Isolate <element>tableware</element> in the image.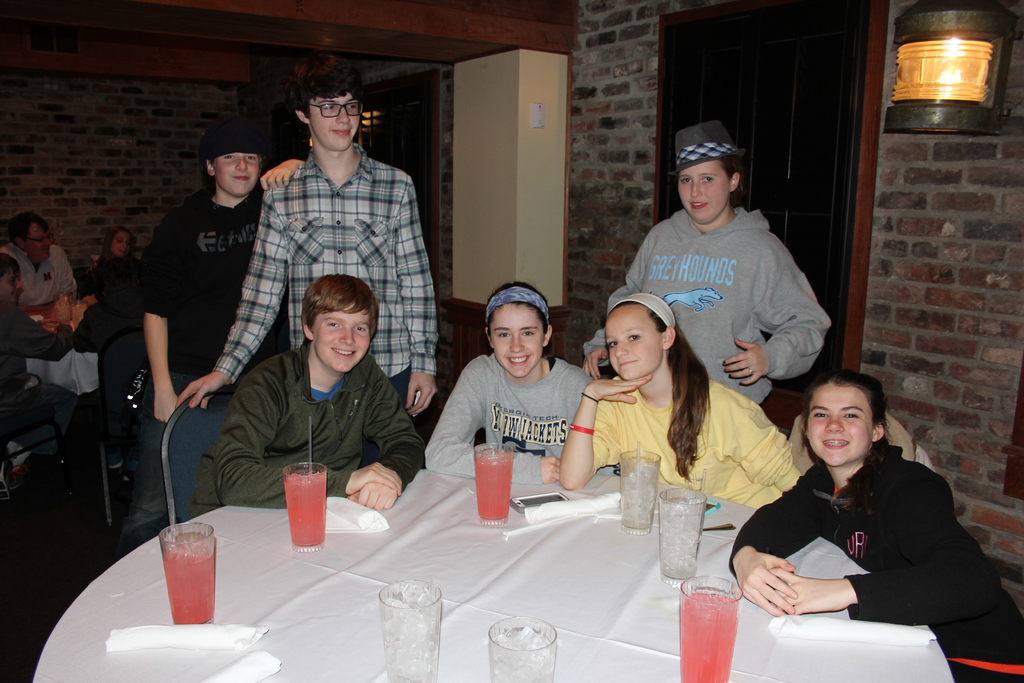
Isolated region: rect(286, 457, 332, 554).
